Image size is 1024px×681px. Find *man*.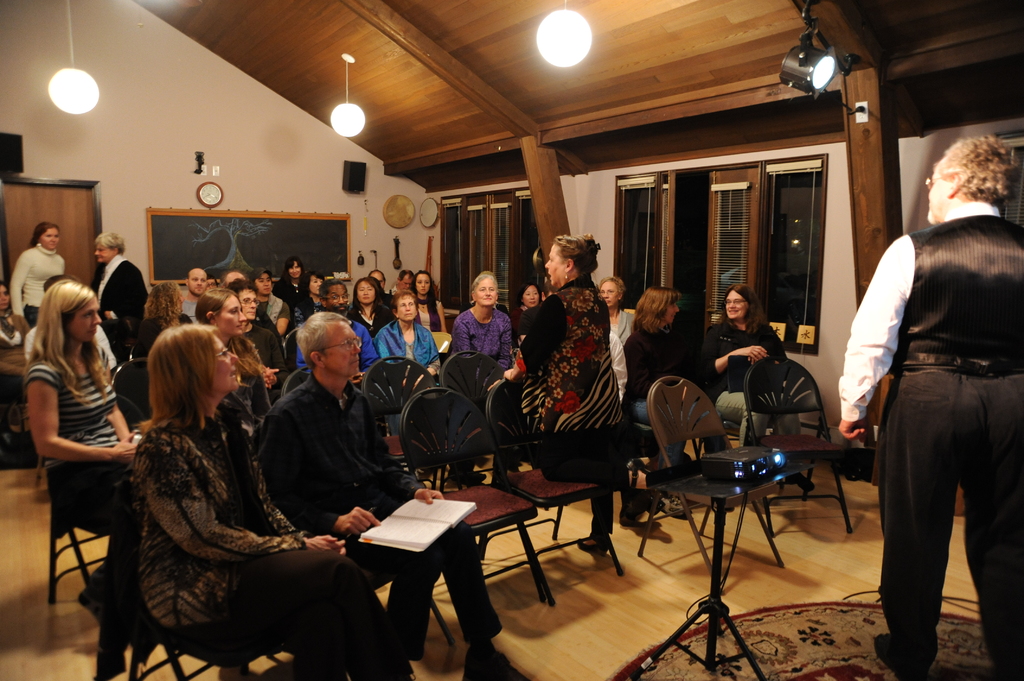
<box>177,266,214,328</box>.
